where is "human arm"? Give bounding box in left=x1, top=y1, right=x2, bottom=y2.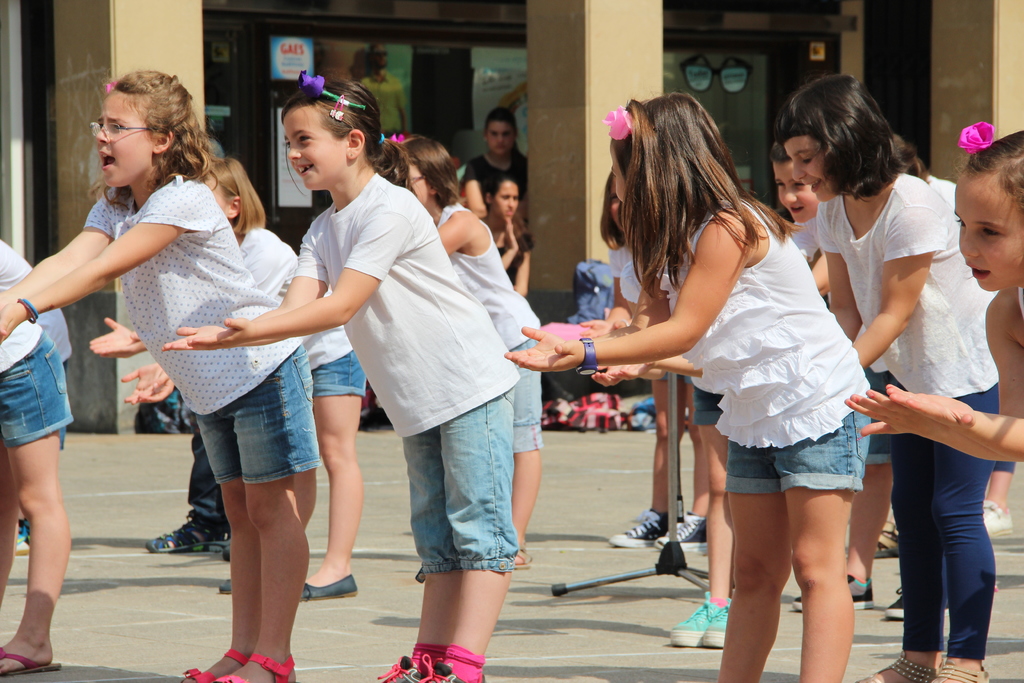
left=0, top=194, right=121, bottom=343.
